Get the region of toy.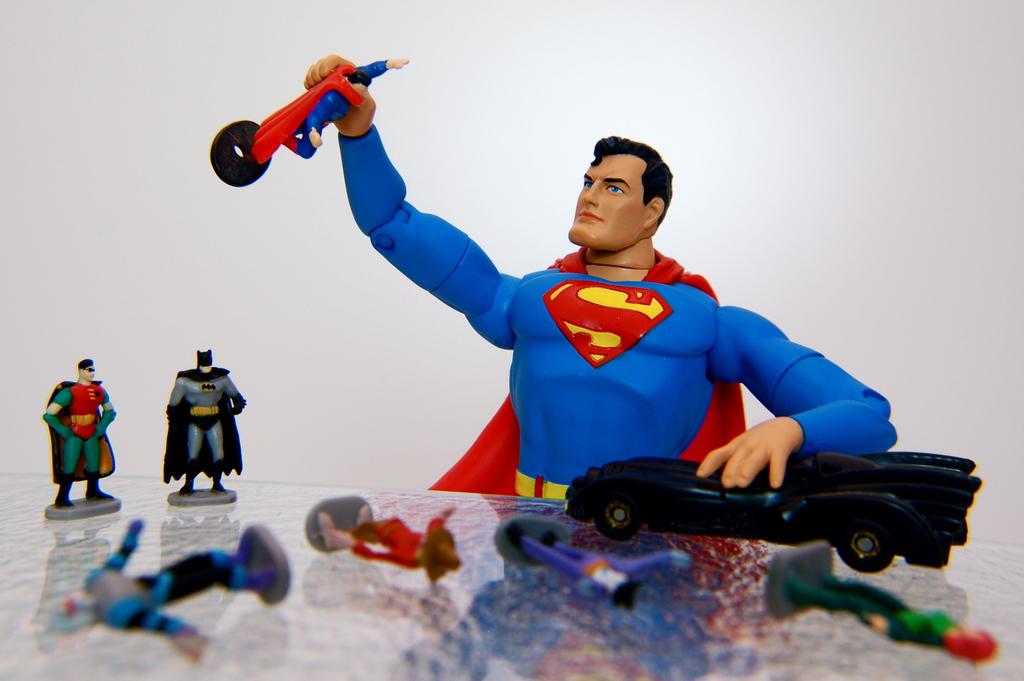
detection(43, 518, 291, 663).
